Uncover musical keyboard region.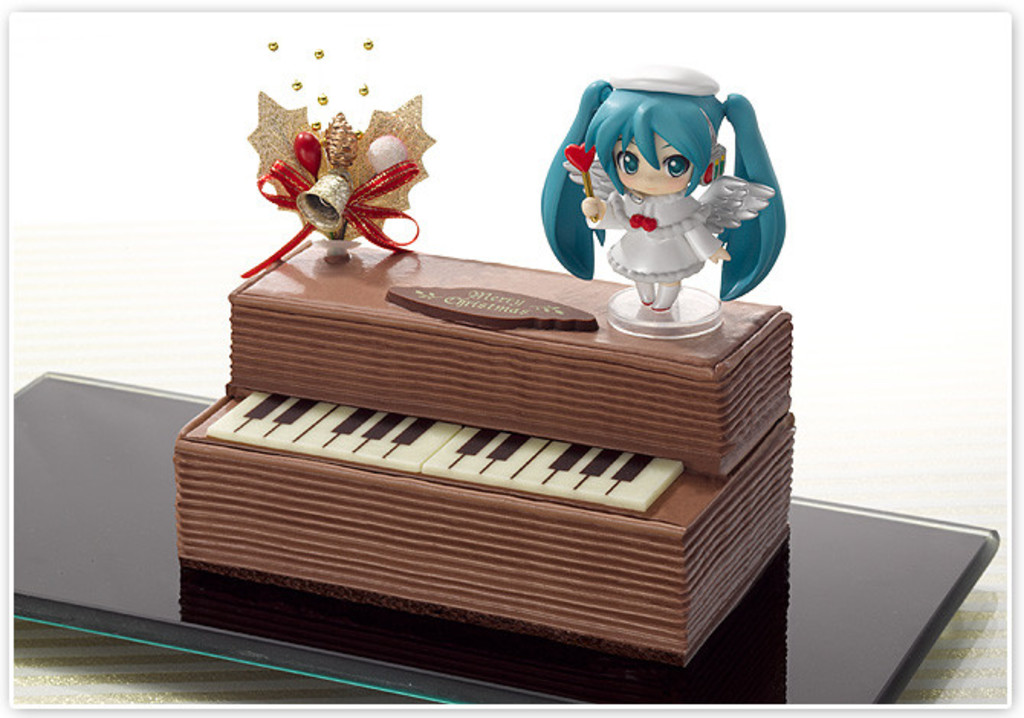
Uncovered: select_region(174, 388, 718, 516).
